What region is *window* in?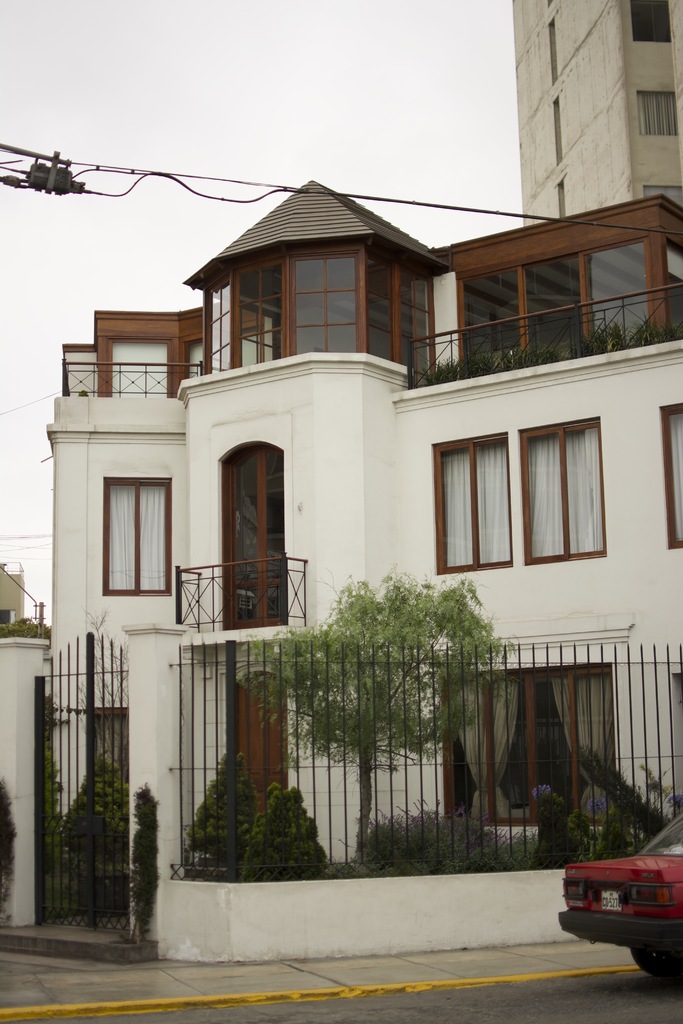
x1=86, y1=326, x2=161, y2=393.
